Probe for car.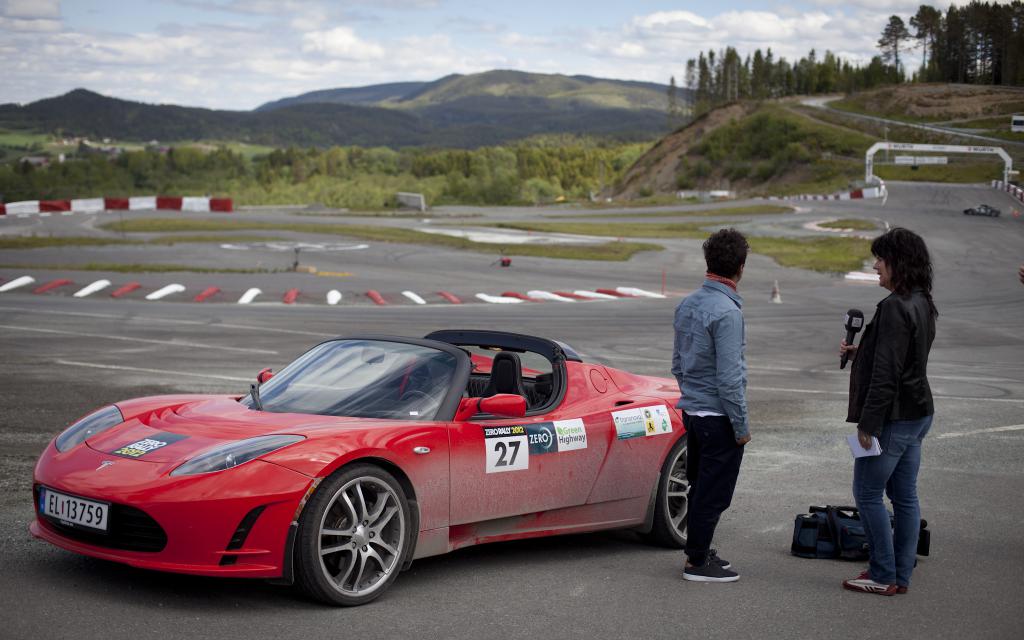
Probe result: pyautogui.locateOnScreen(961, 207, 998, 218).
